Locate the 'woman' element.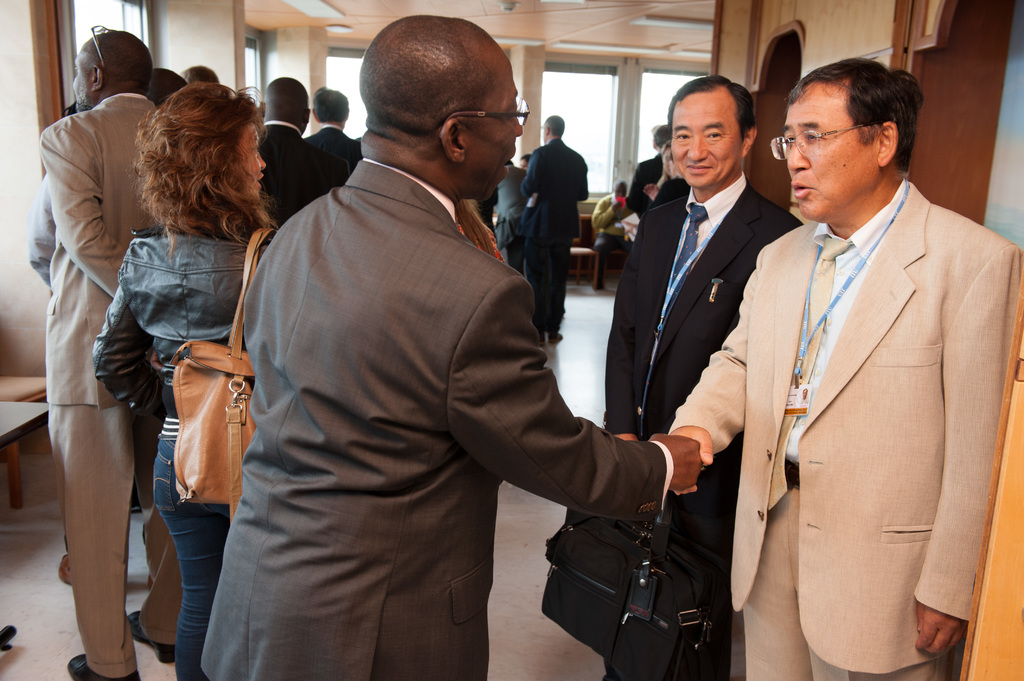
Element bbox: bbox=(641, 138, 672, 201).
